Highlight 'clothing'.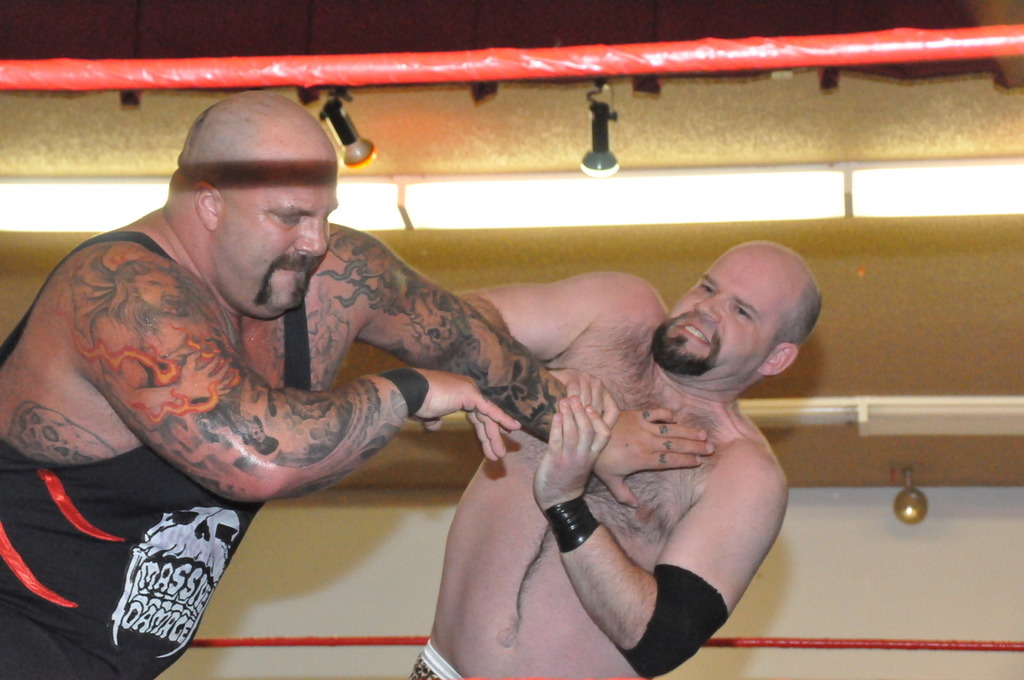
Highlighted region: crop(0, 225, 317, 668).
